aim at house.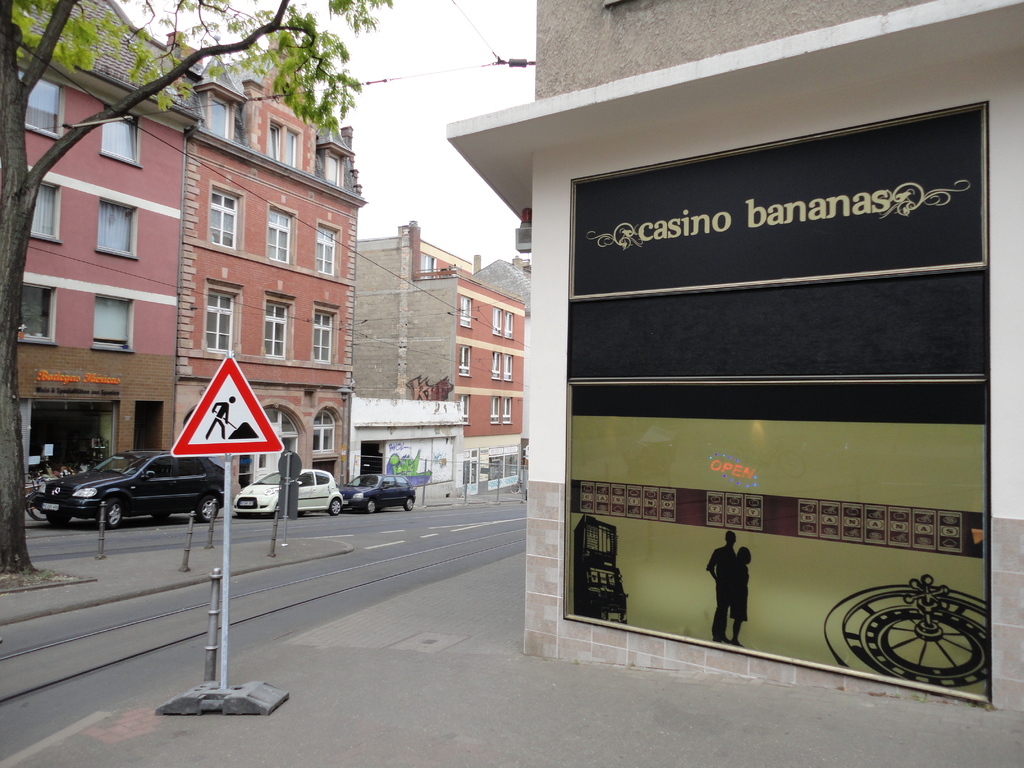
Aimed at {"left": 349, "top": 219, "right": 530, "bottom": 499}.
